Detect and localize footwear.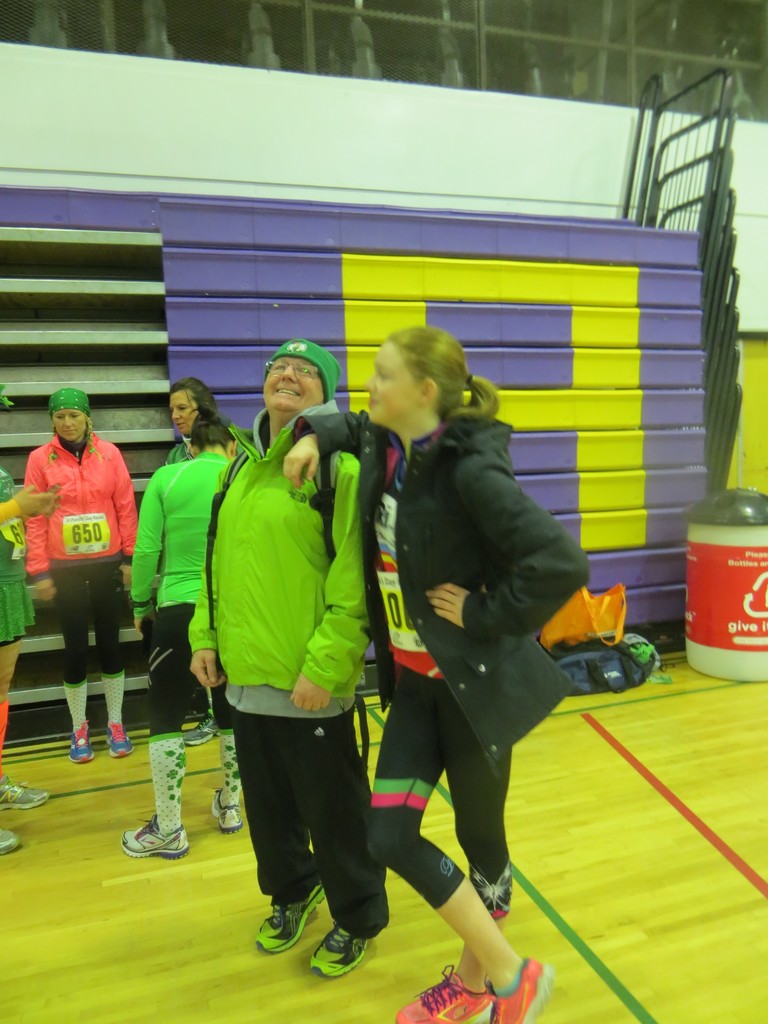
Localized at [left=0, top=770, right=51, bottom=809].
